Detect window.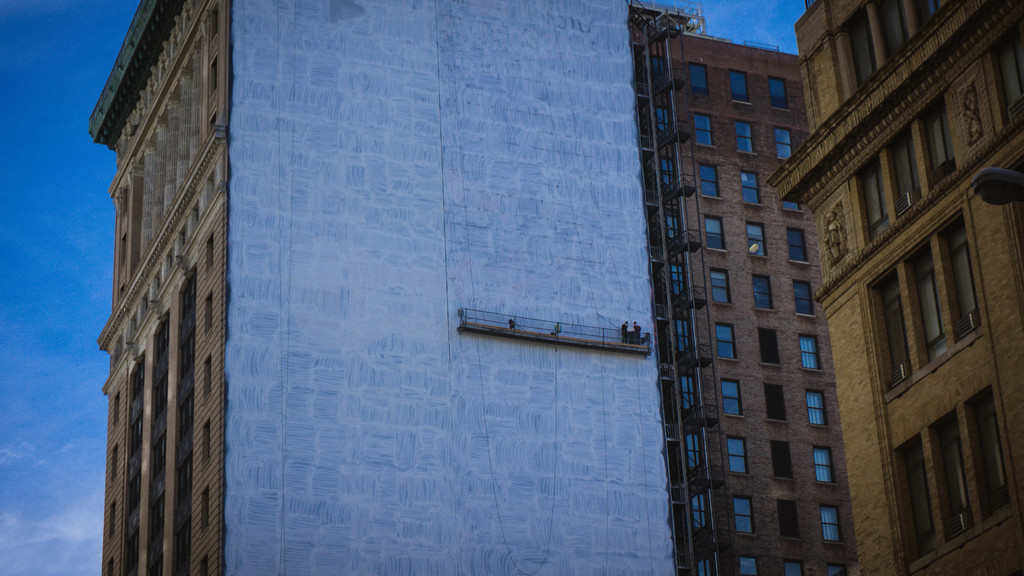
Detected at 728:381:740:414.
